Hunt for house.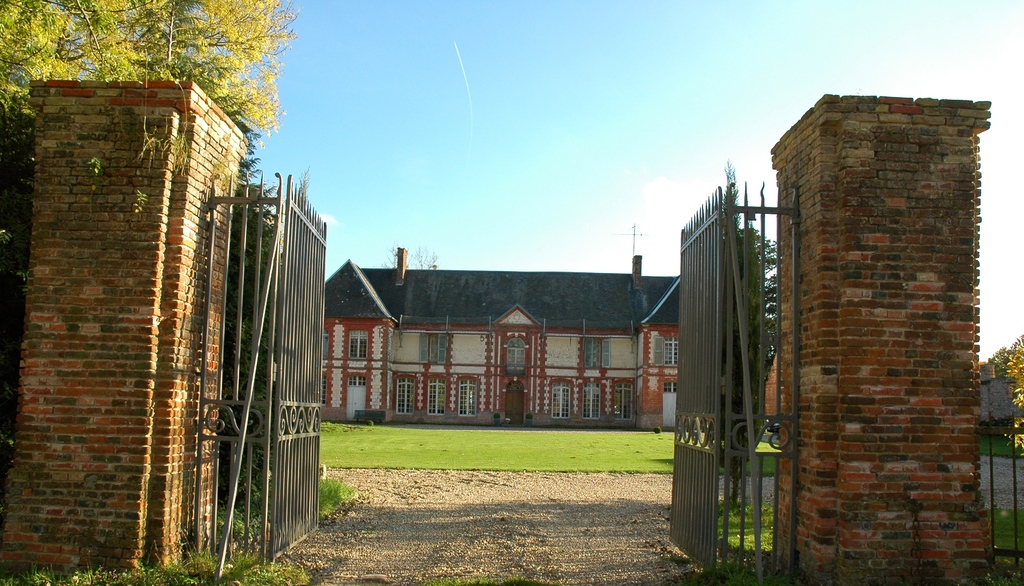
Hunted down at [322,259,706,462].
